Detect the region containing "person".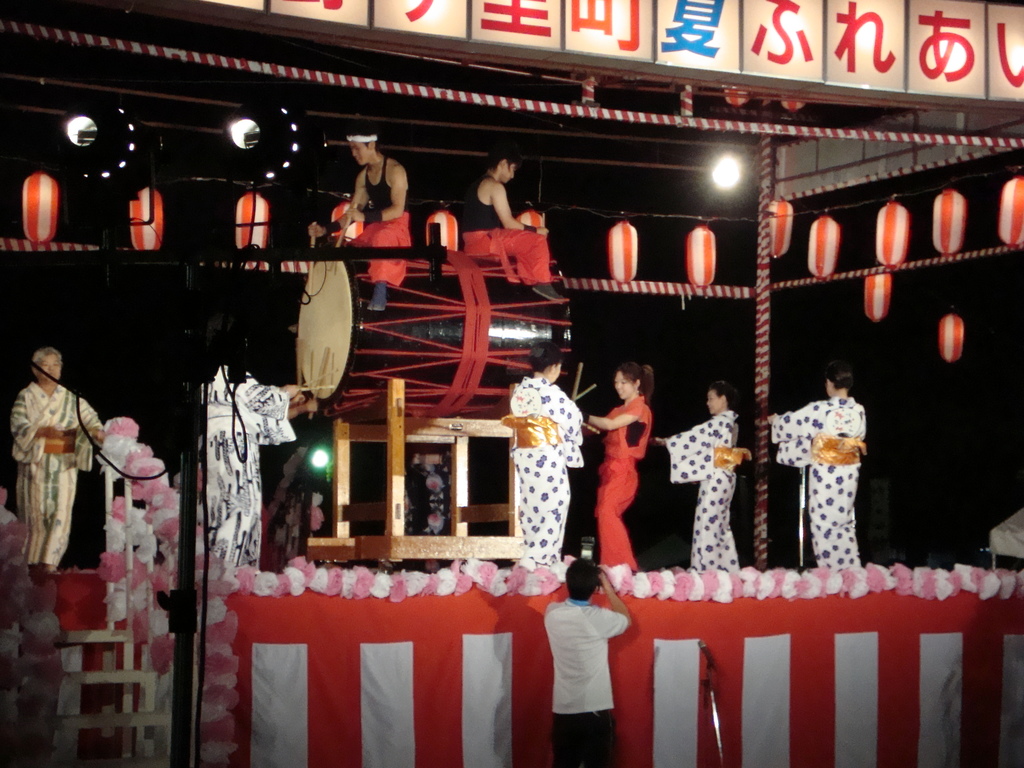
bbox=(460, 147, 570, 307).
